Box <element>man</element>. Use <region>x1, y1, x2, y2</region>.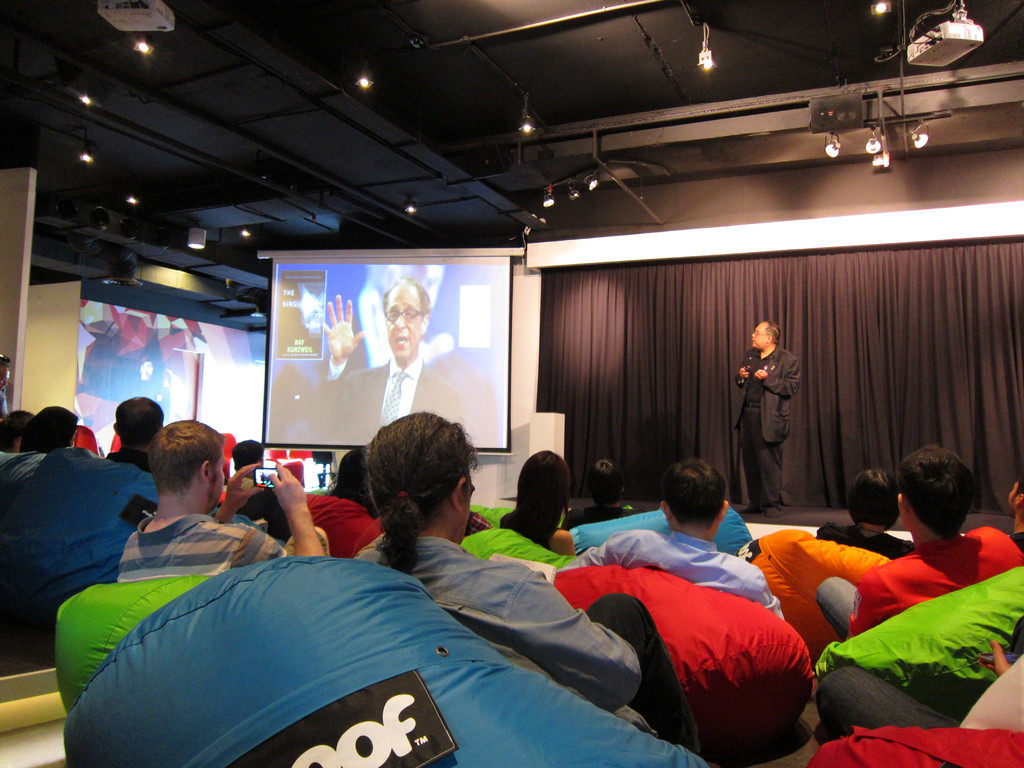
<region>110, 436, 268, 609</region>.
